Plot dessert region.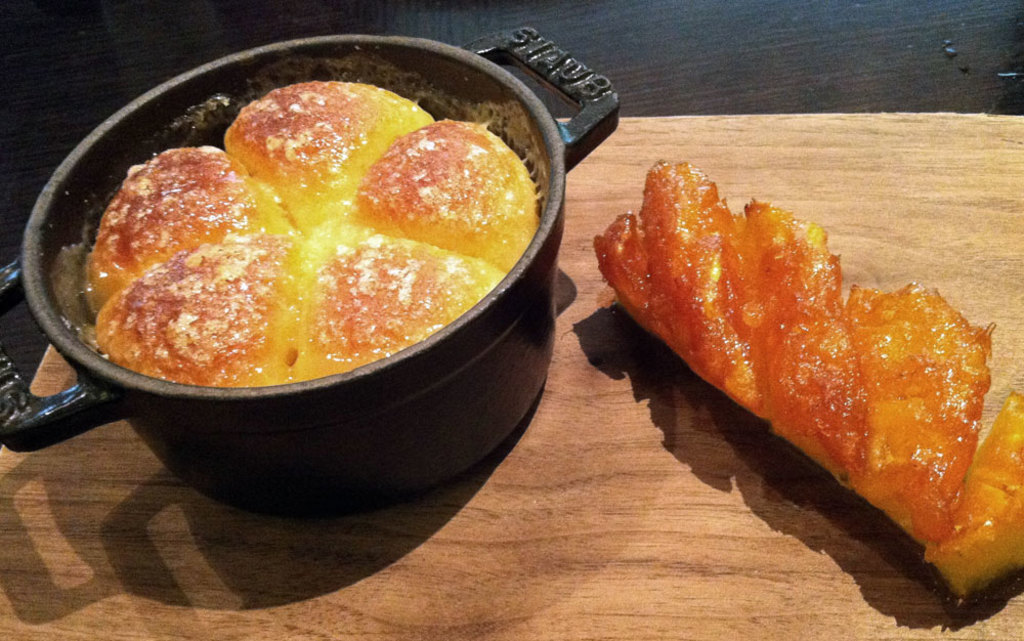
Plotted at rect(87, 84, 540, 389).
